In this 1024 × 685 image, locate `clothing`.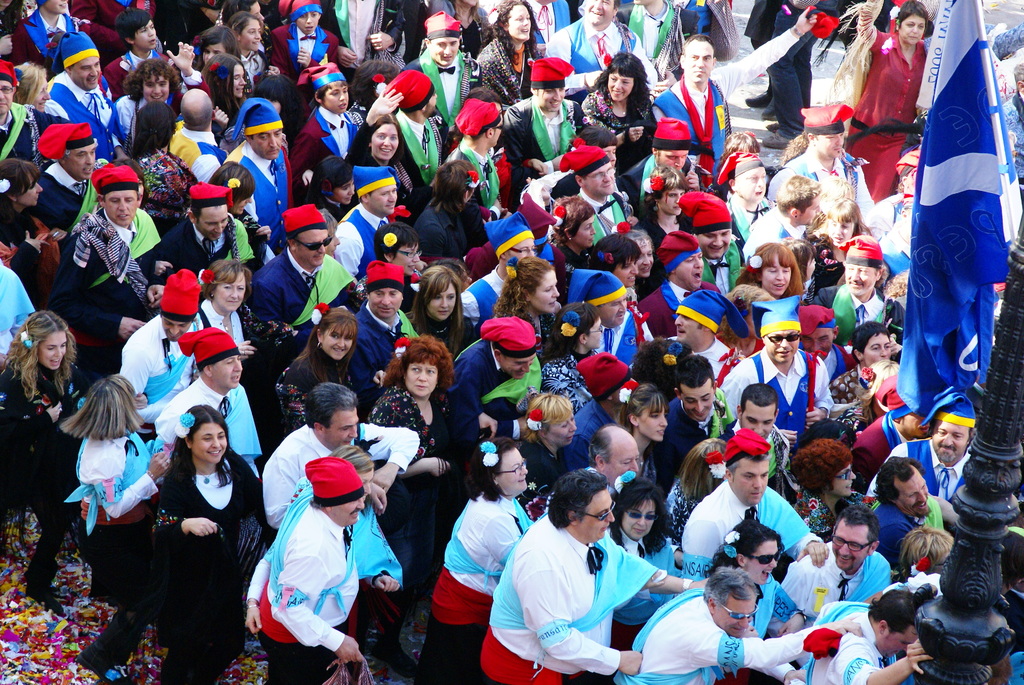
Bounding box: box=[149, 452, 270, 684].
